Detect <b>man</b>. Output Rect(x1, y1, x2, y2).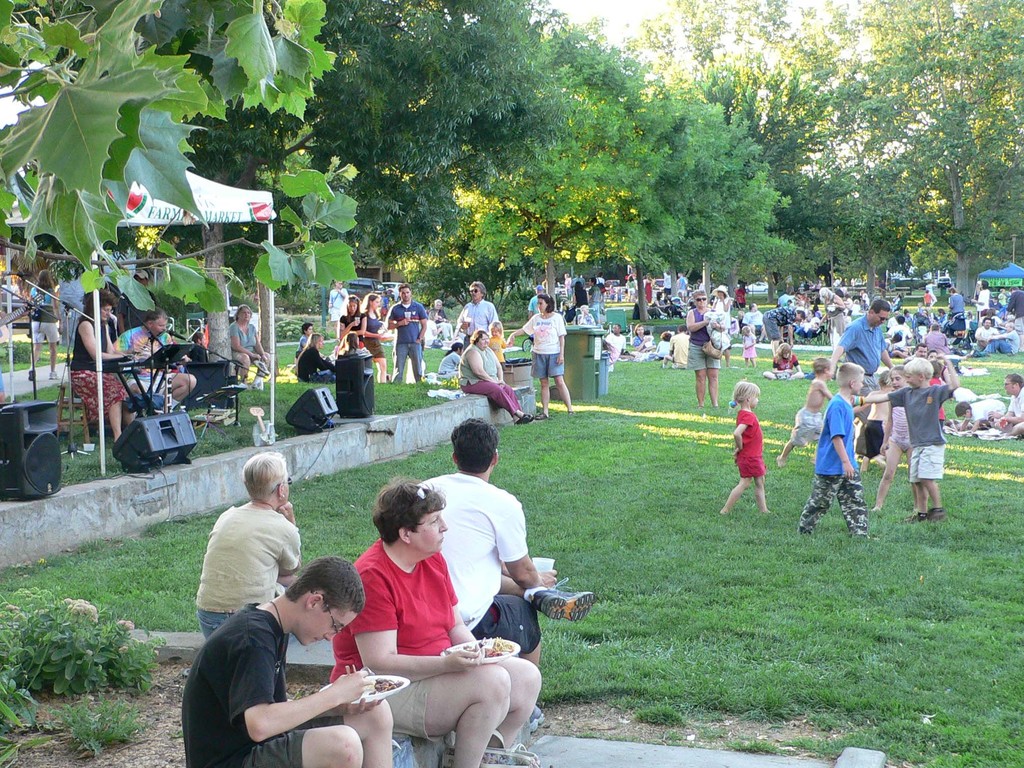
Rect(406, 422, 604, 686).
